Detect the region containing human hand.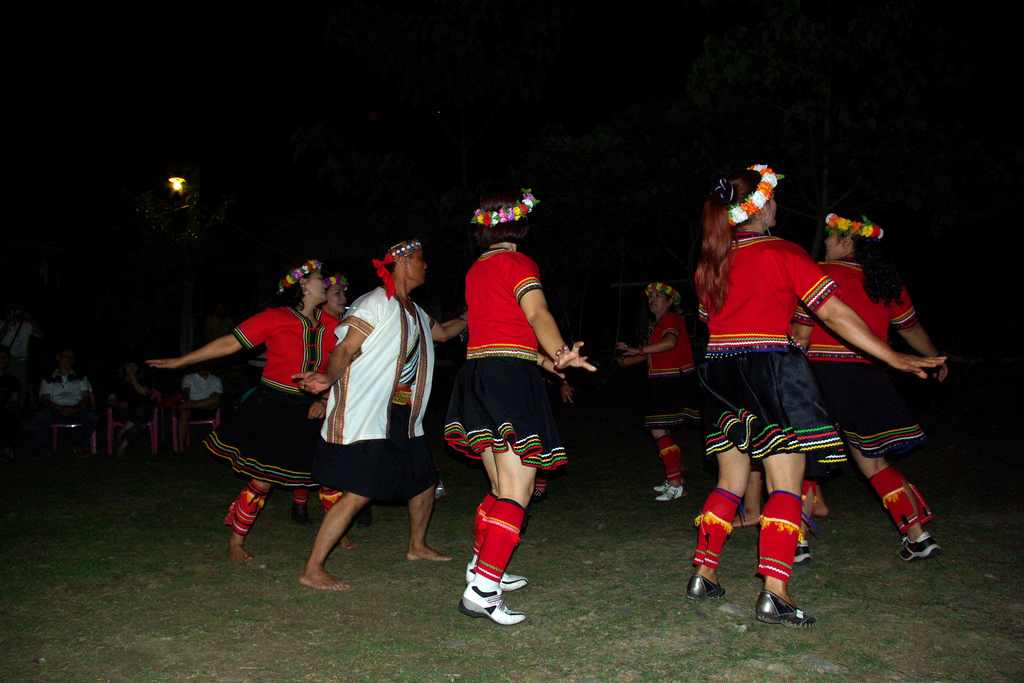
<region>931, 368, 950, 381</region>.
